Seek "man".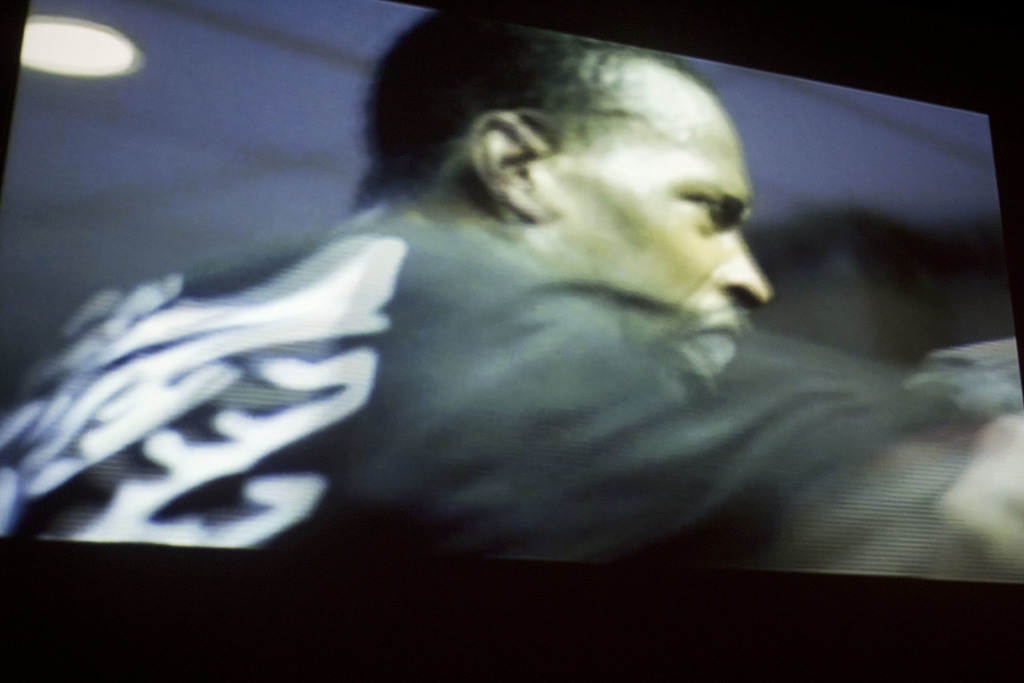
(left=60, top=35, right=885, bottom=640).
